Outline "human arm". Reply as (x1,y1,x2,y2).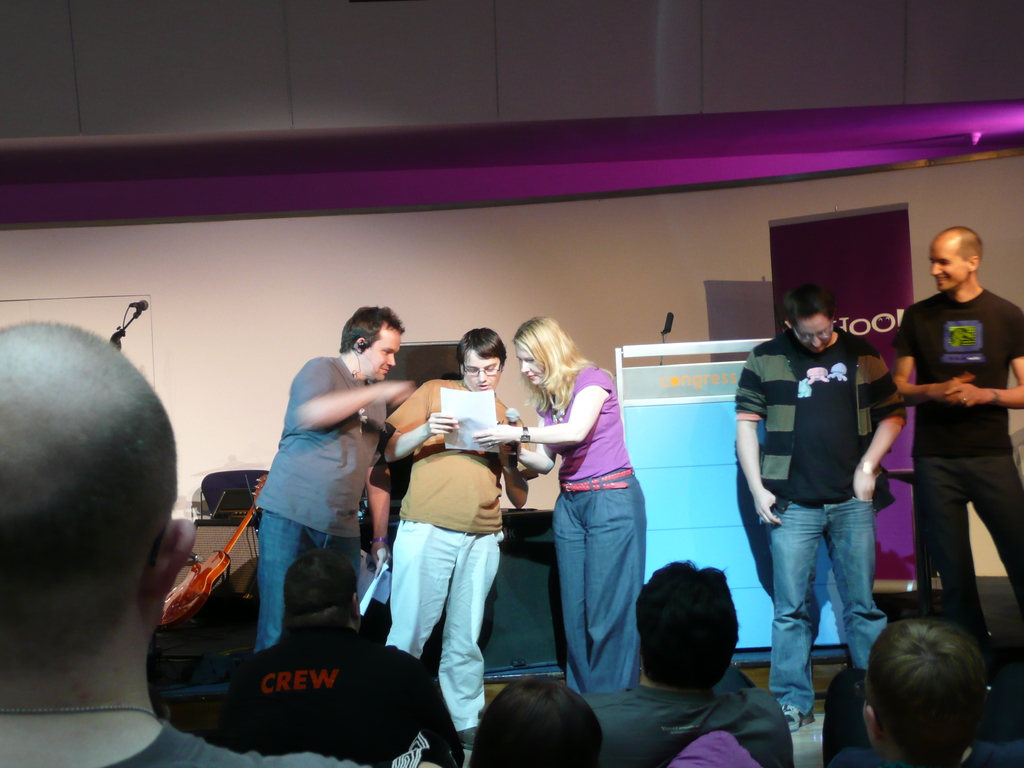
(500,440,562,477).
